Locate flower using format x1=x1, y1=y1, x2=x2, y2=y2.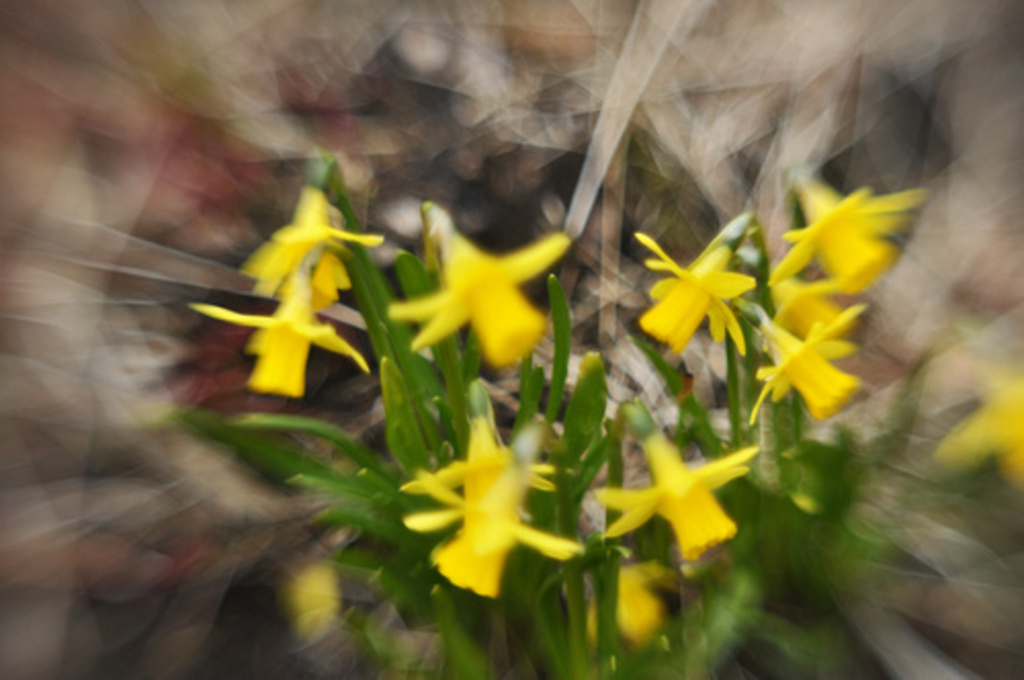
x1=752, y1=311, x2=860, y2=424.
